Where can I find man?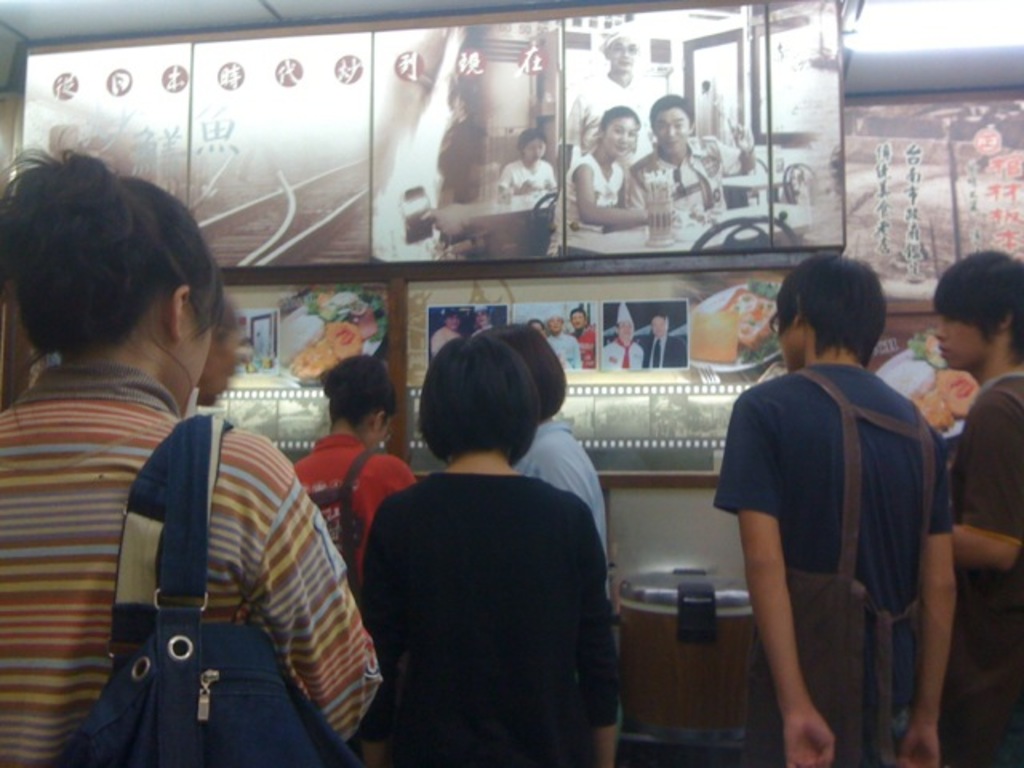
You can find it at <bbox>474, 299, 488, 331</bbox>.
